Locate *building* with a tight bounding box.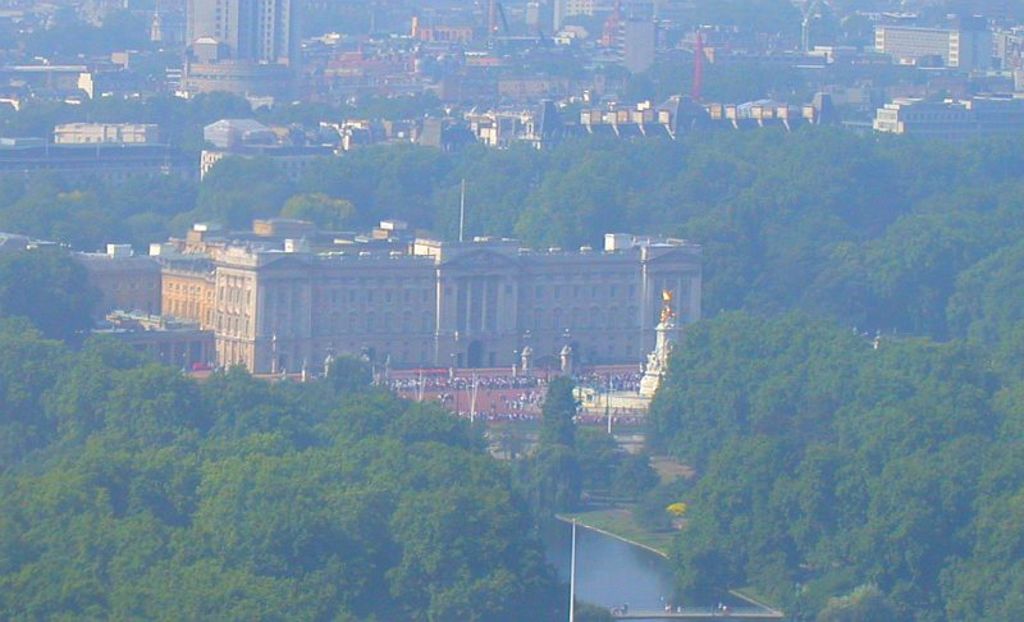
0 124 172 179.
